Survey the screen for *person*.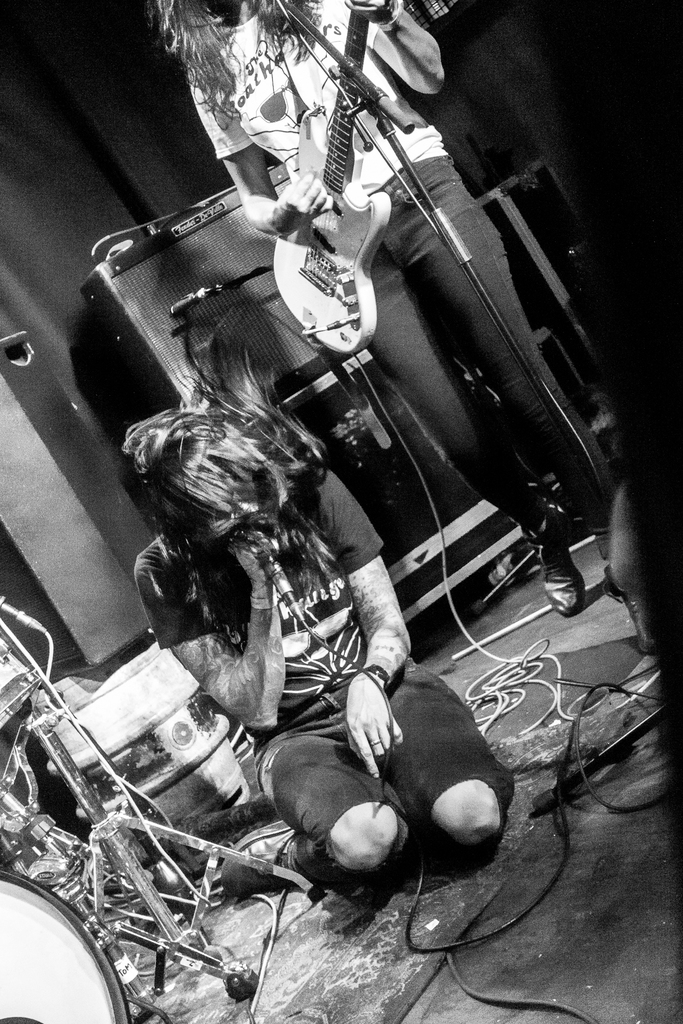
Survey found: bbox=(122, 337, 451, 905).
